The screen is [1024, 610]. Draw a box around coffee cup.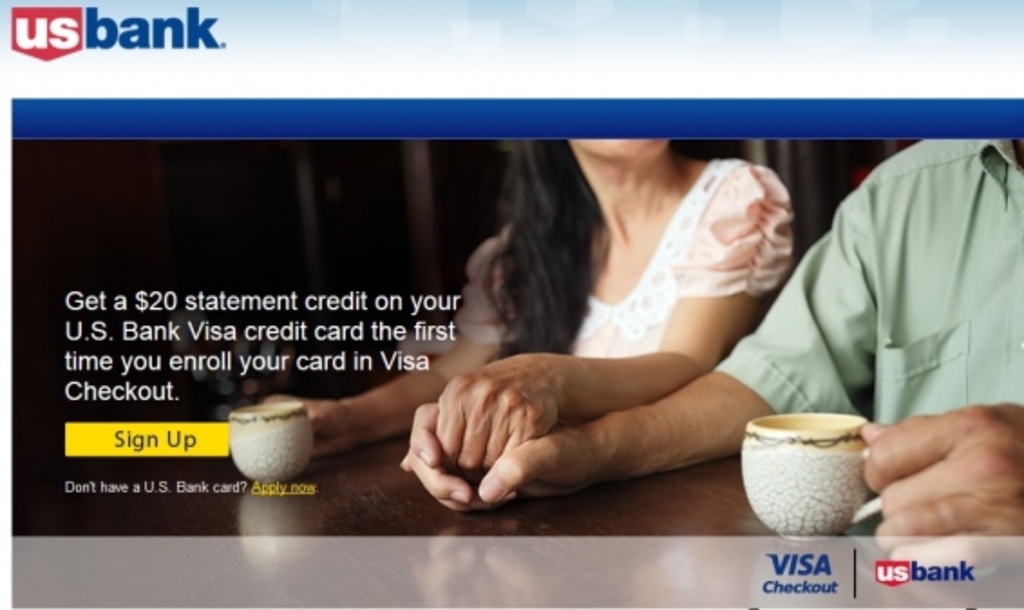
bbox=[228, 402, 311, 485].
